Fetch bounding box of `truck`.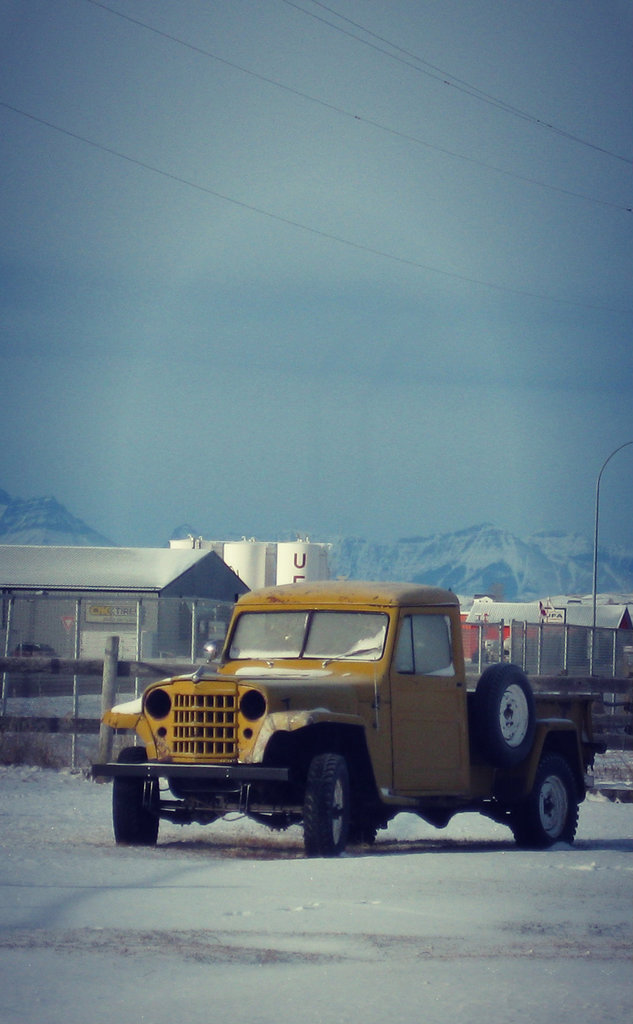
Bbox: (x1=103, y1=586, x2=616, y2=856).
